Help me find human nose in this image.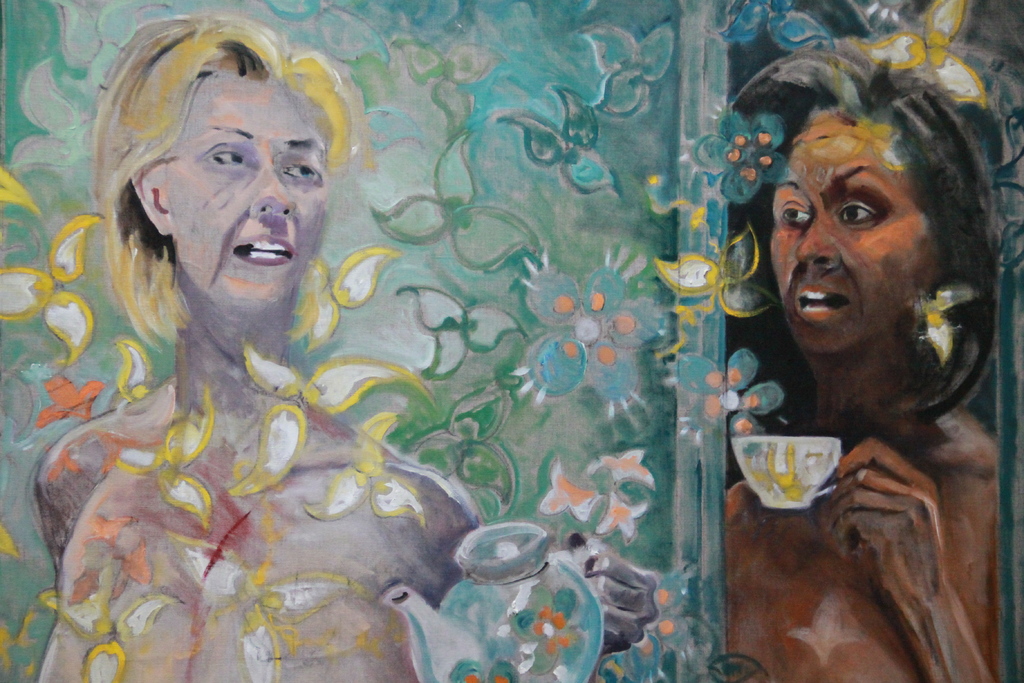
Found it: [left=253, top=164, right=291, bottom=216].
